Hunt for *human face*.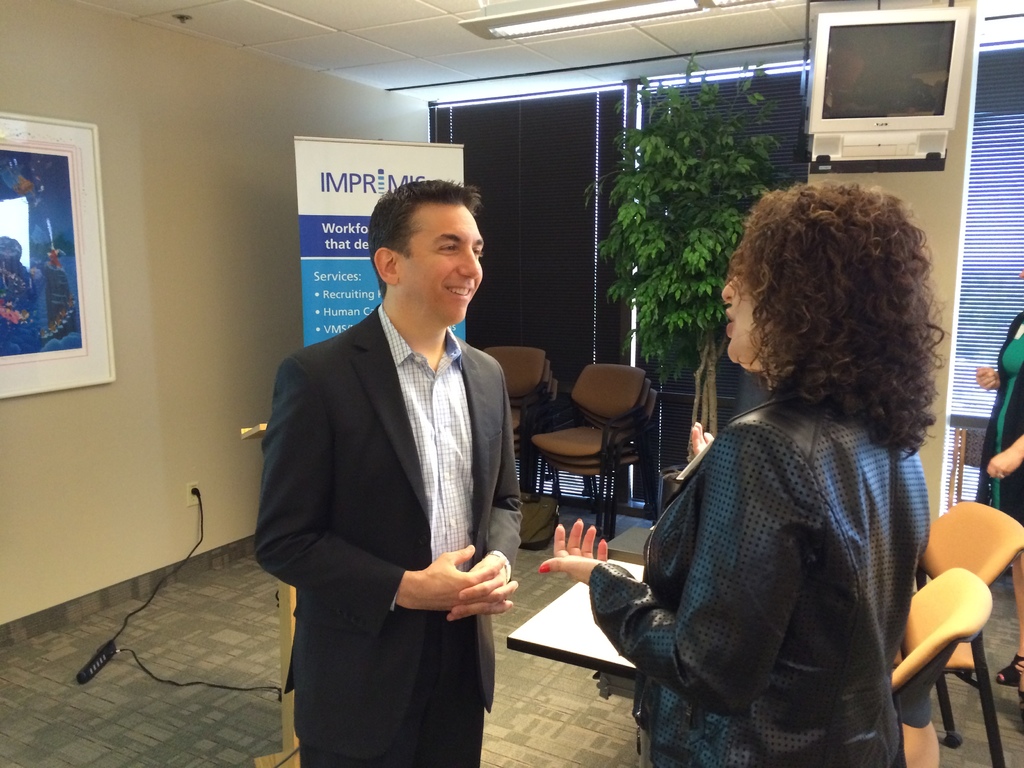
Hunted down at left=401, top=204, right=478, bottom=328.
